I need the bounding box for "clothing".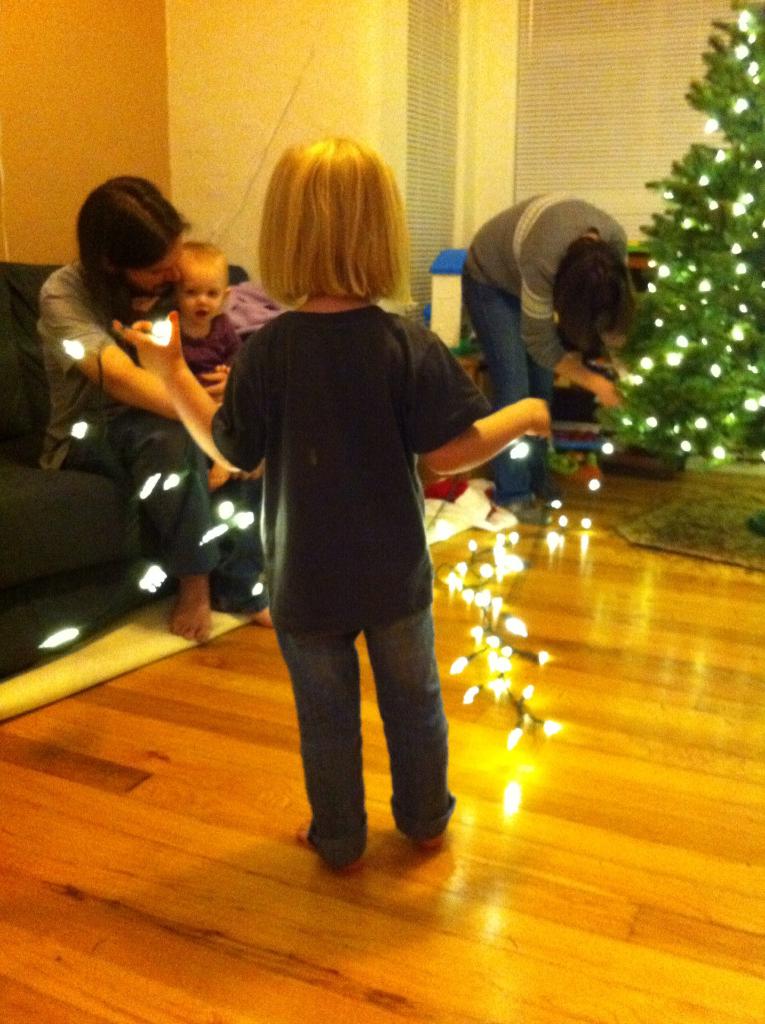
Here it is: [x1=207, y1=303, x2=491, y2=874].
